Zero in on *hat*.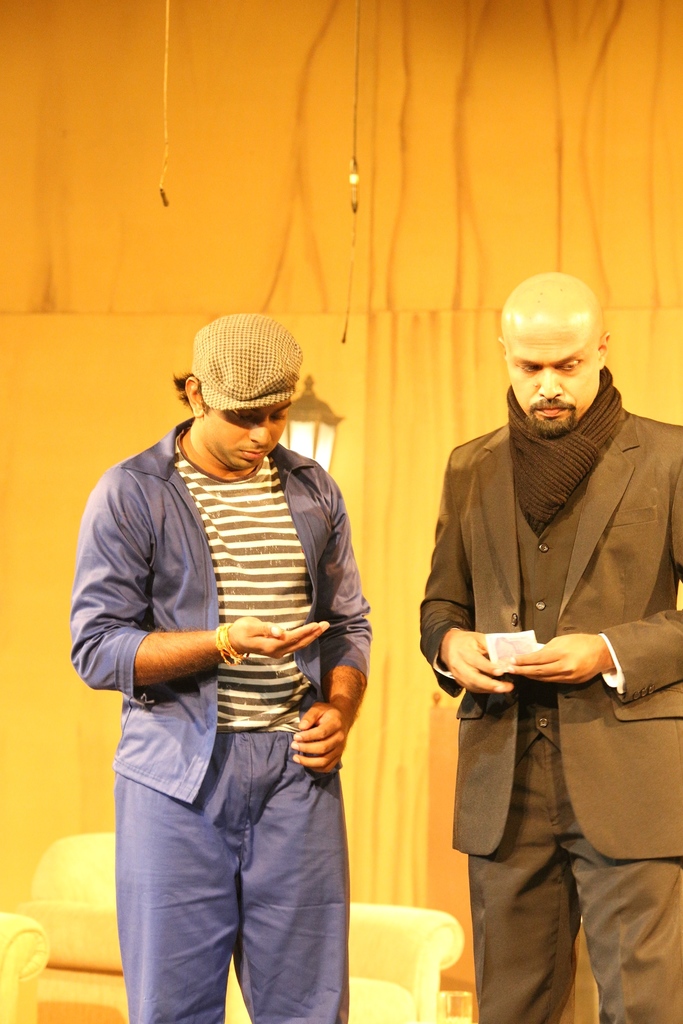
Zeroed in: detection(193, 311, 305, 410).
